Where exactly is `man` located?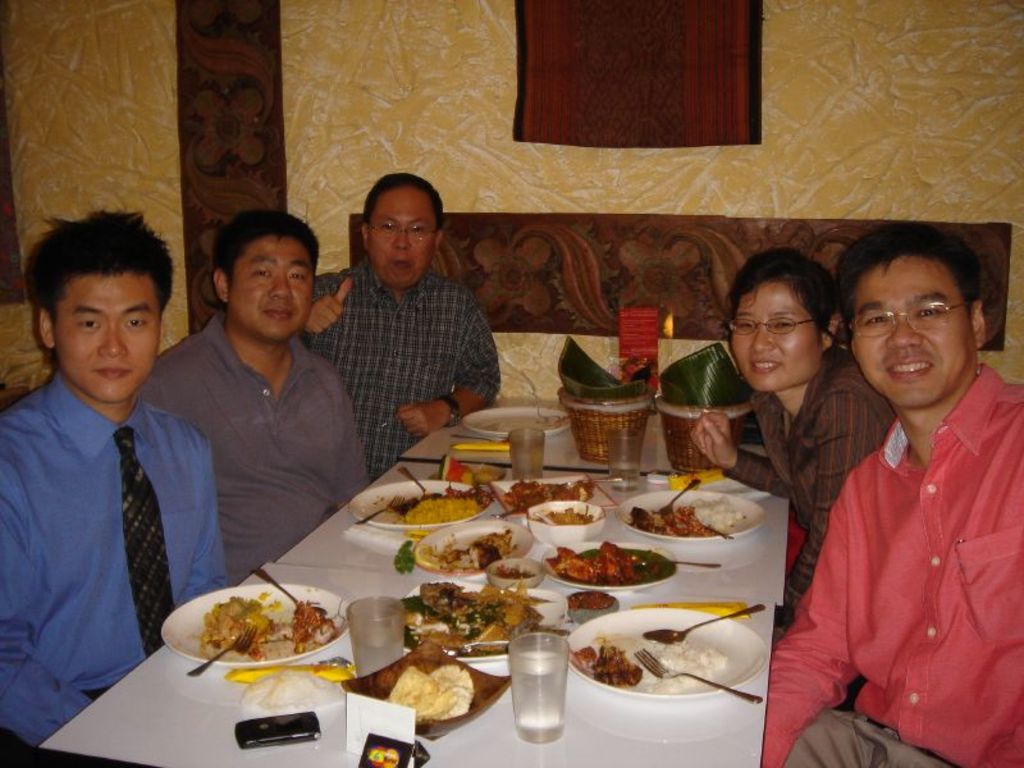
Its bounding box is l=302, t=170, r=499, b=477.
